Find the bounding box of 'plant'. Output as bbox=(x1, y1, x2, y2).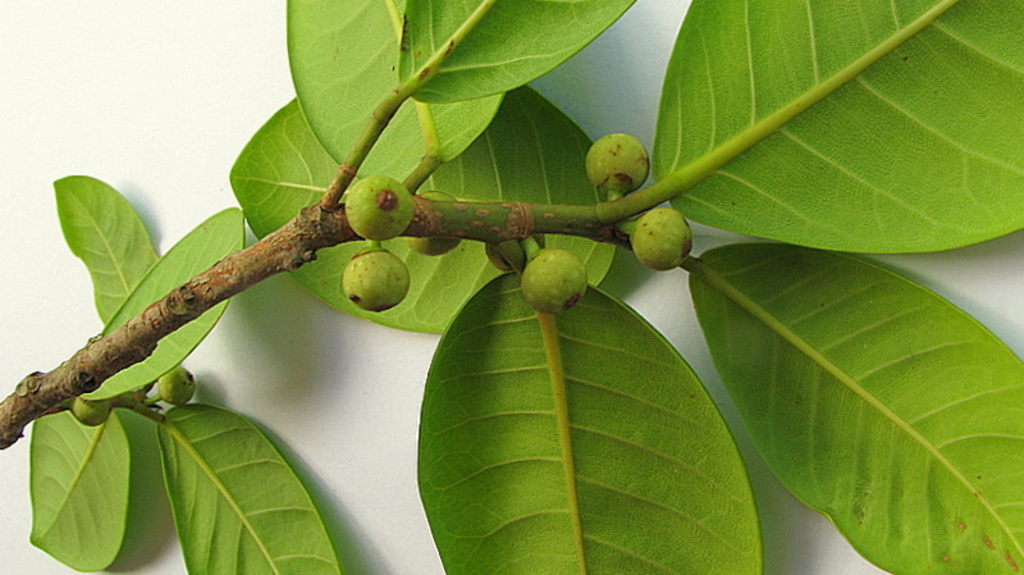
bbox=(0, 0, 1023, 574).
